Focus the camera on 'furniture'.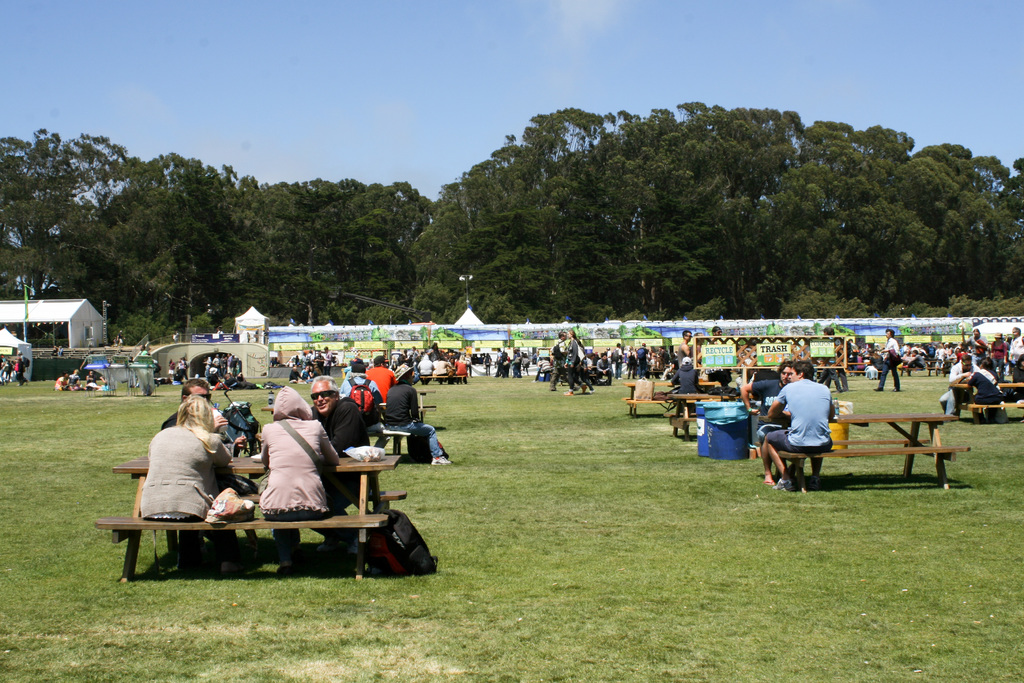
Focus region: (260, 406, 448, 452).
